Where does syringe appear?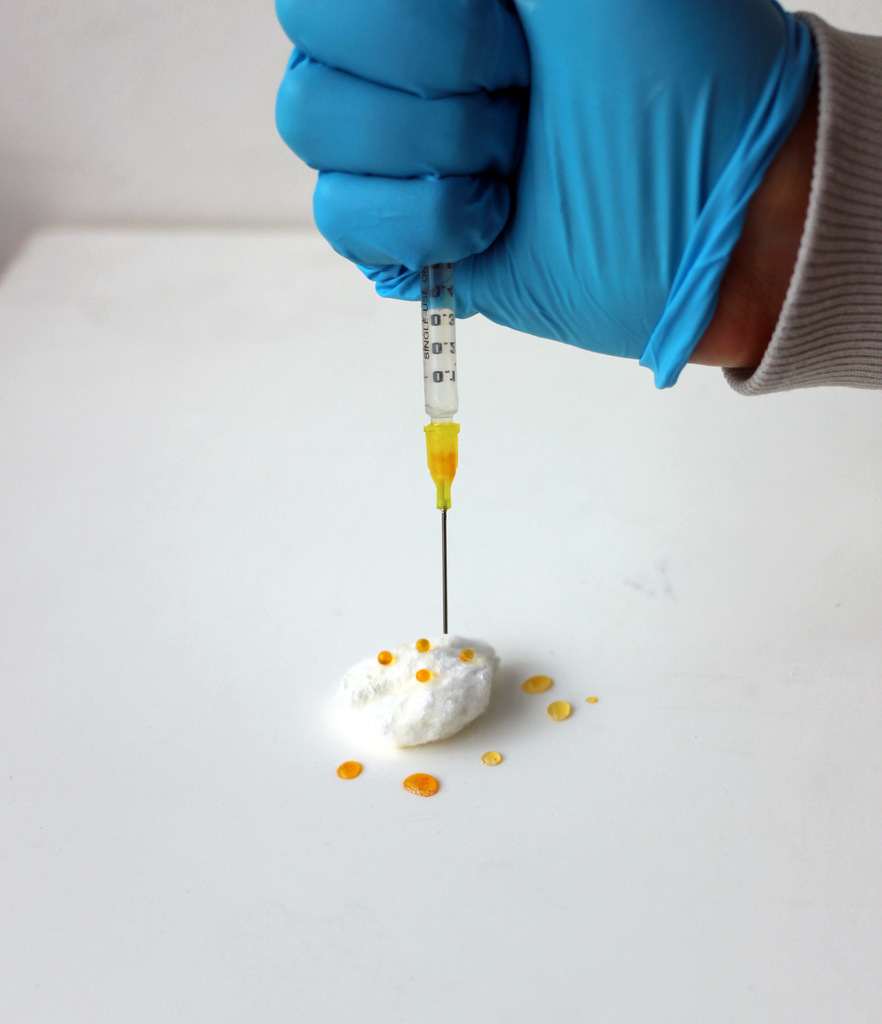
Appears at (414,264,457,636).
